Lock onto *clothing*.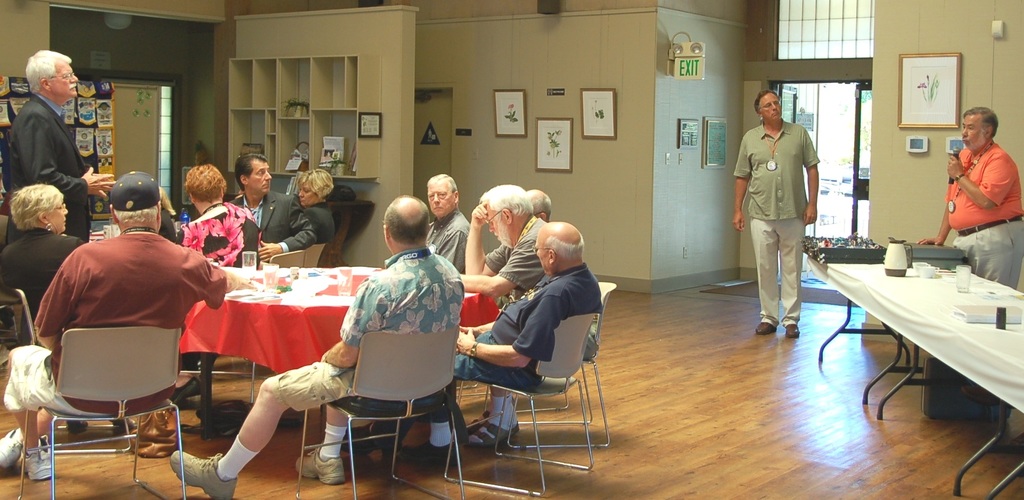
Locked: {"left": 422, "top": 206, "right": 467, "bottom": 270}.
